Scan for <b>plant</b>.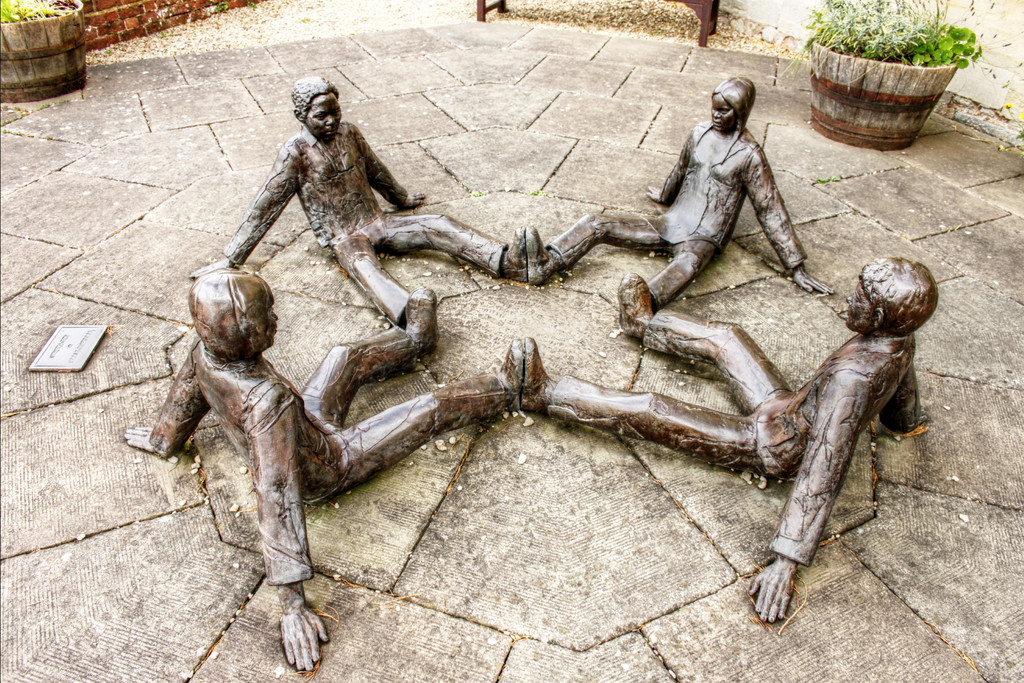
Scan result: bbox=(0, 0, 72, 20).
